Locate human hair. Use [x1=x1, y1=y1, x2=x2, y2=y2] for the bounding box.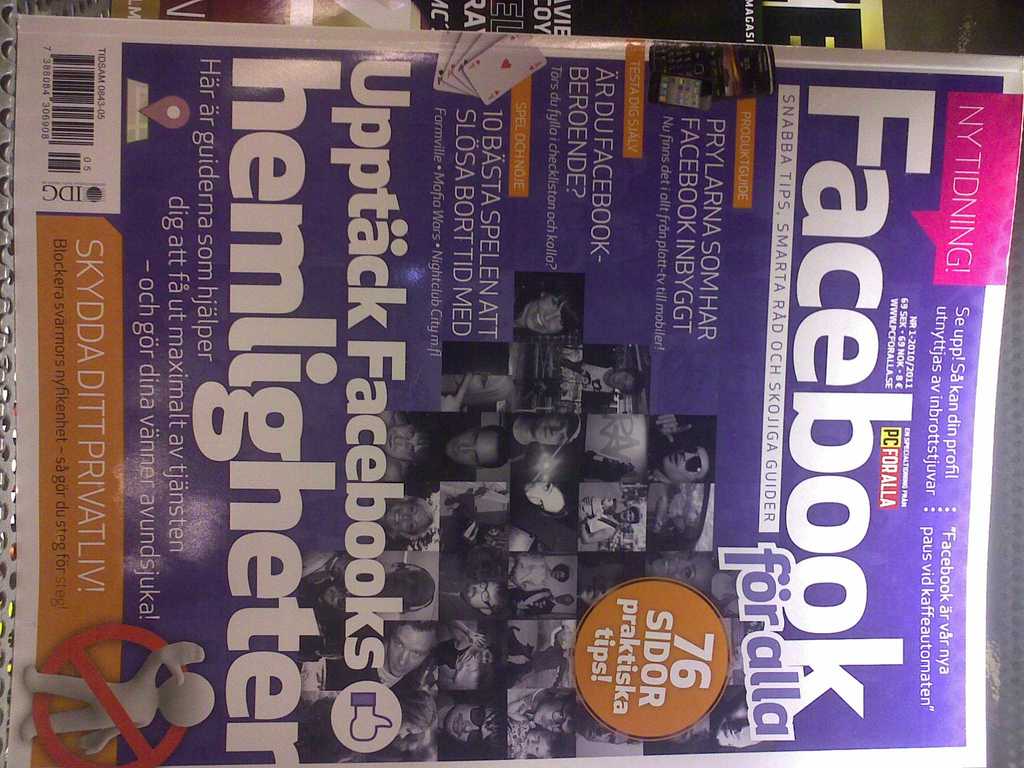
[x1=627, y1=736, x2=640, y2=746].
